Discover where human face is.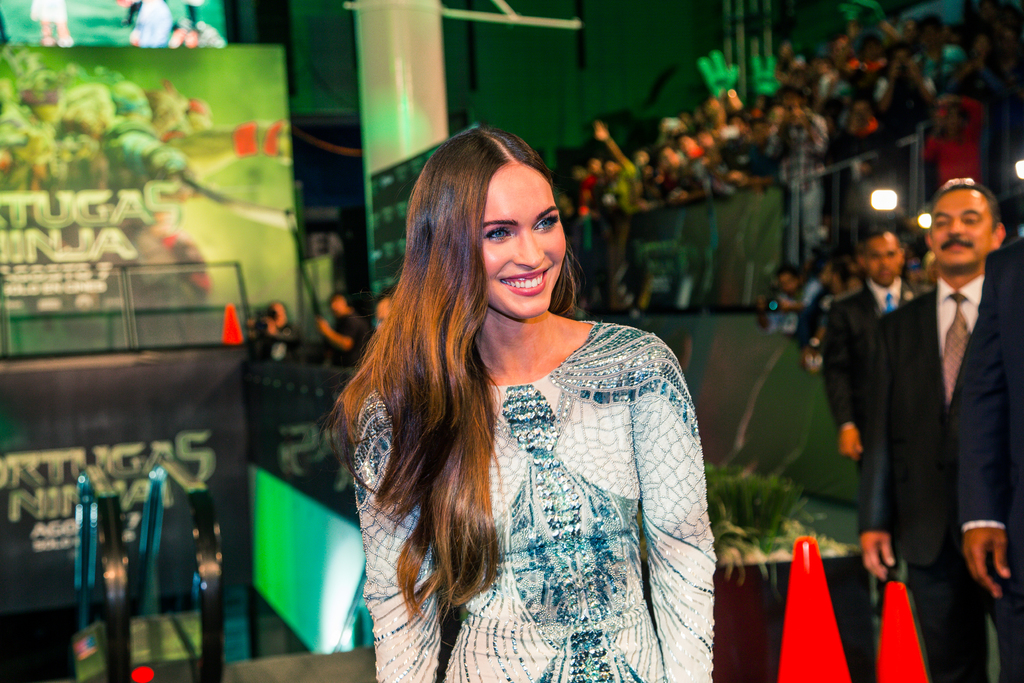
Discovered at detection(932, 191, 996, 268).
